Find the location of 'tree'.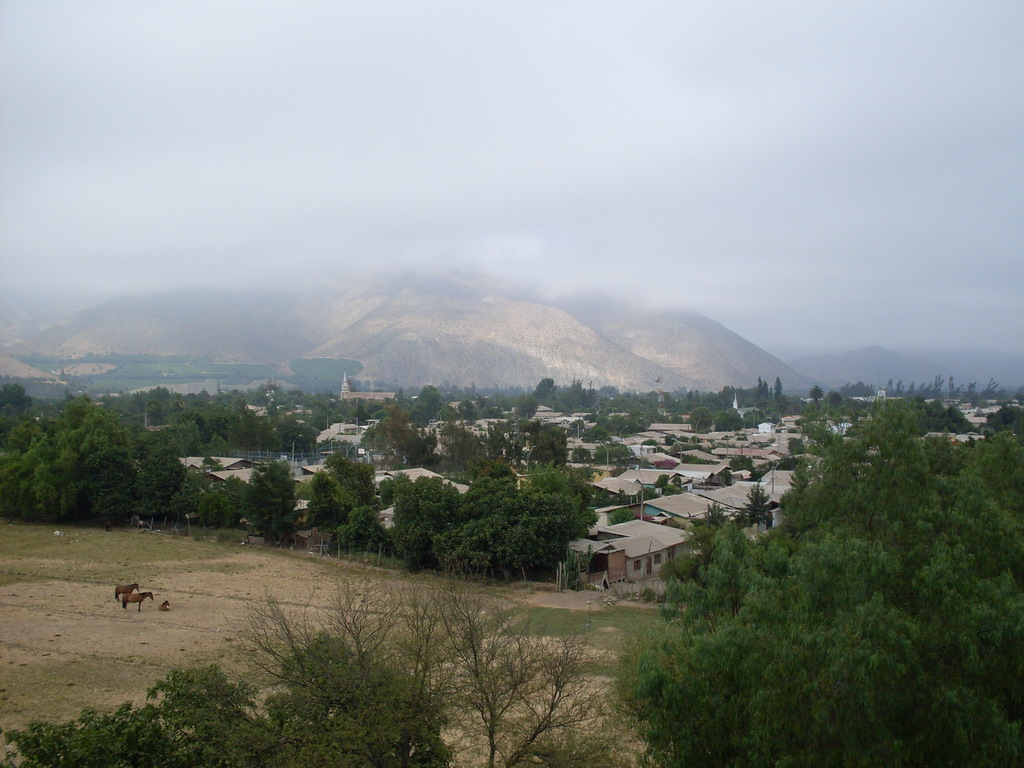
Location: (x1=336, y1=503, x2=388, y2=552).
